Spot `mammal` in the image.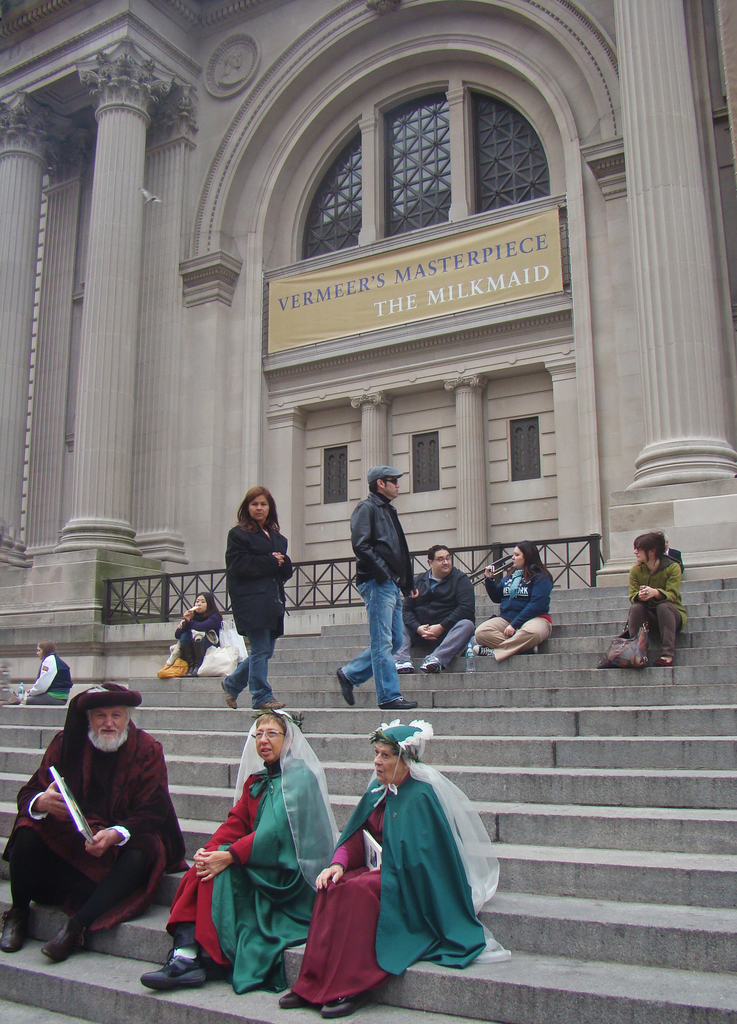
`mammal` found at box(22, 640, 70, 708).
